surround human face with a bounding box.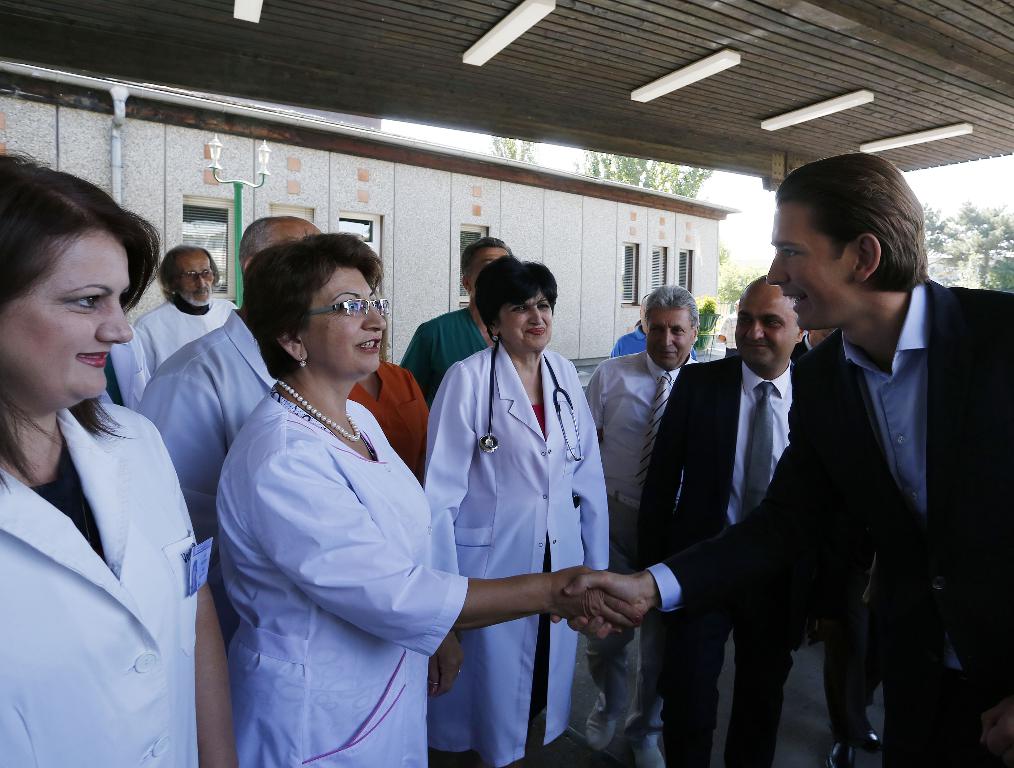
bbox(4, 232, 128, 401).
